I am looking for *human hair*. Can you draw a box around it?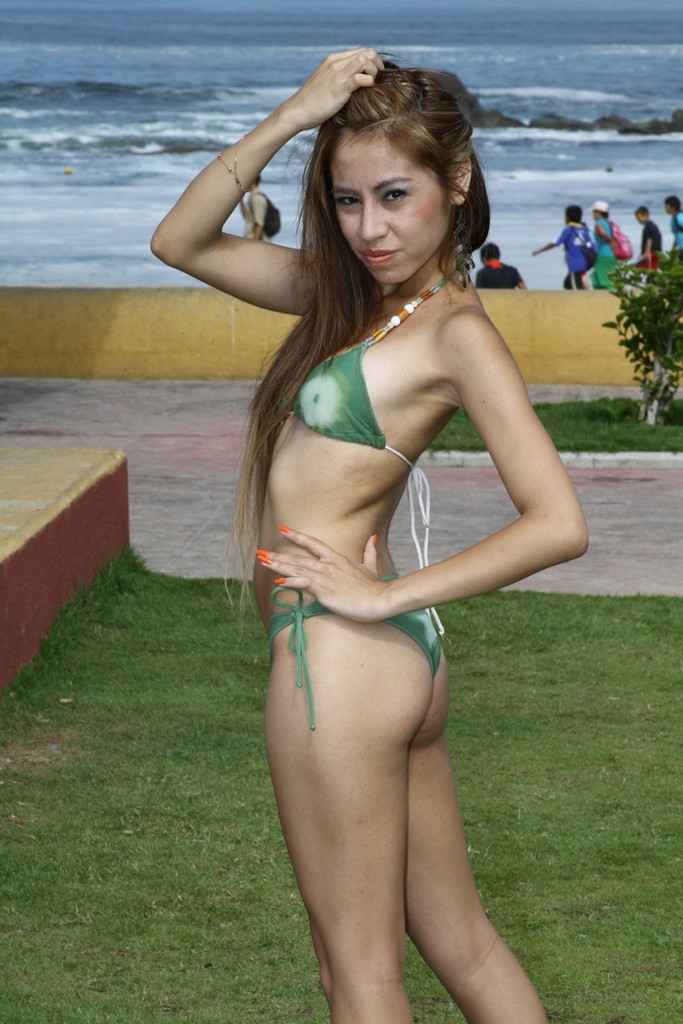
Sure, the bounding box is 225:49:497:633.
